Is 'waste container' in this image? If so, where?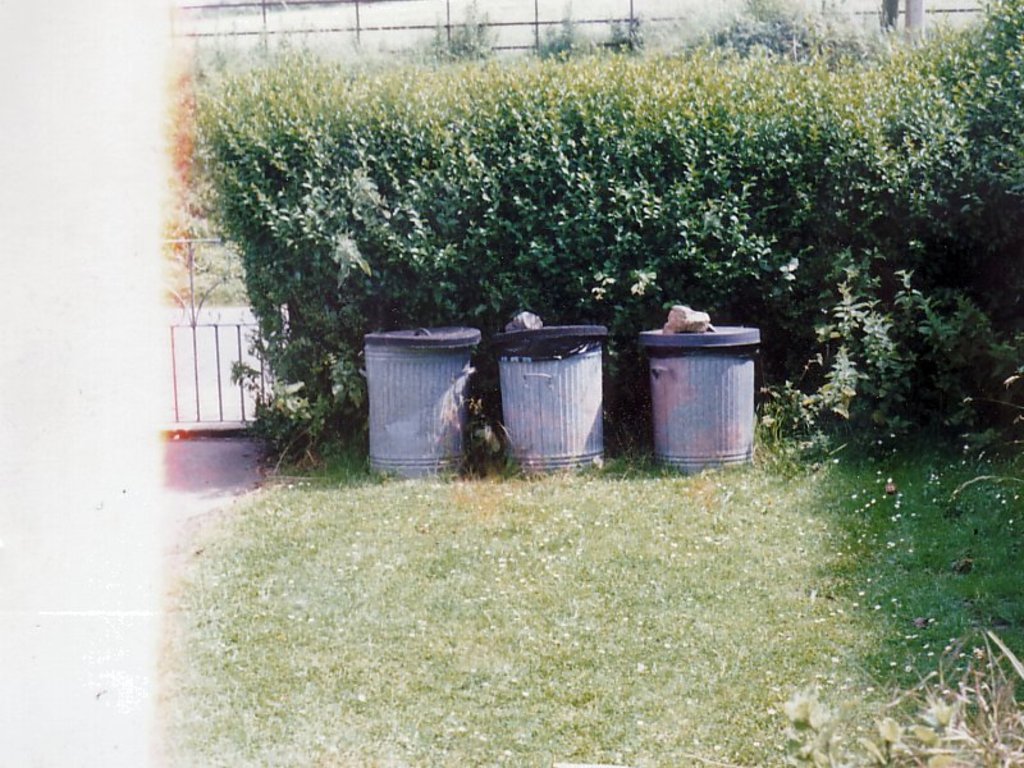
Yes, at rect(361, 323, 483, 479).
